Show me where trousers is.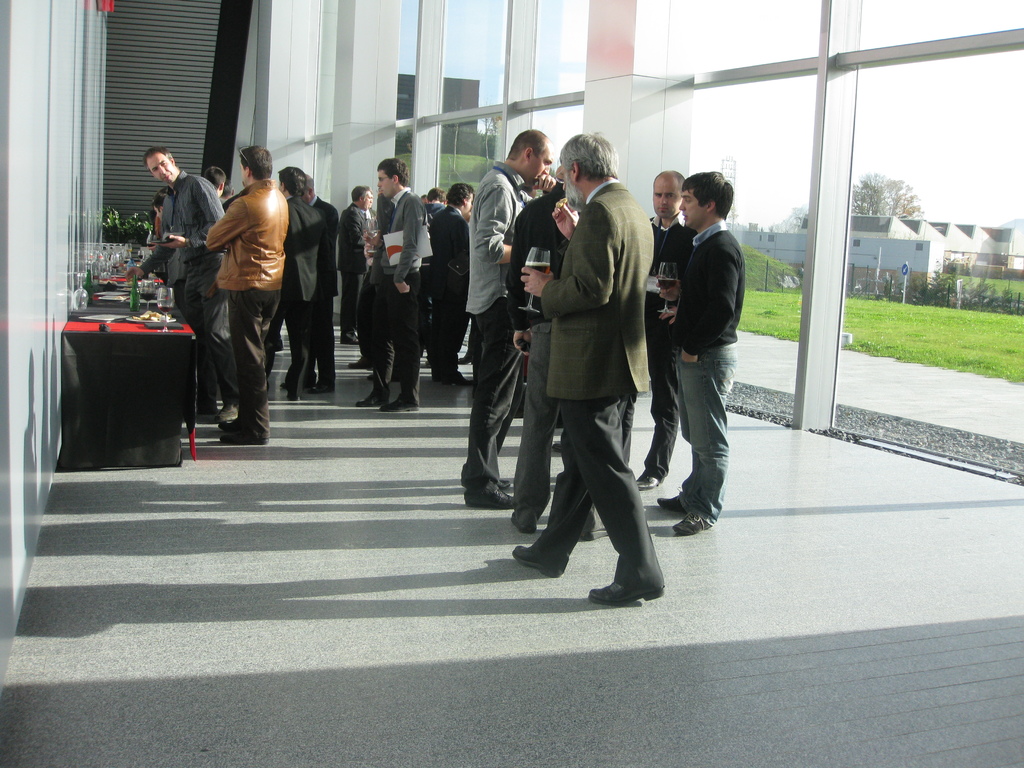
trousers is at Rect(314, 295, 333, 394).
